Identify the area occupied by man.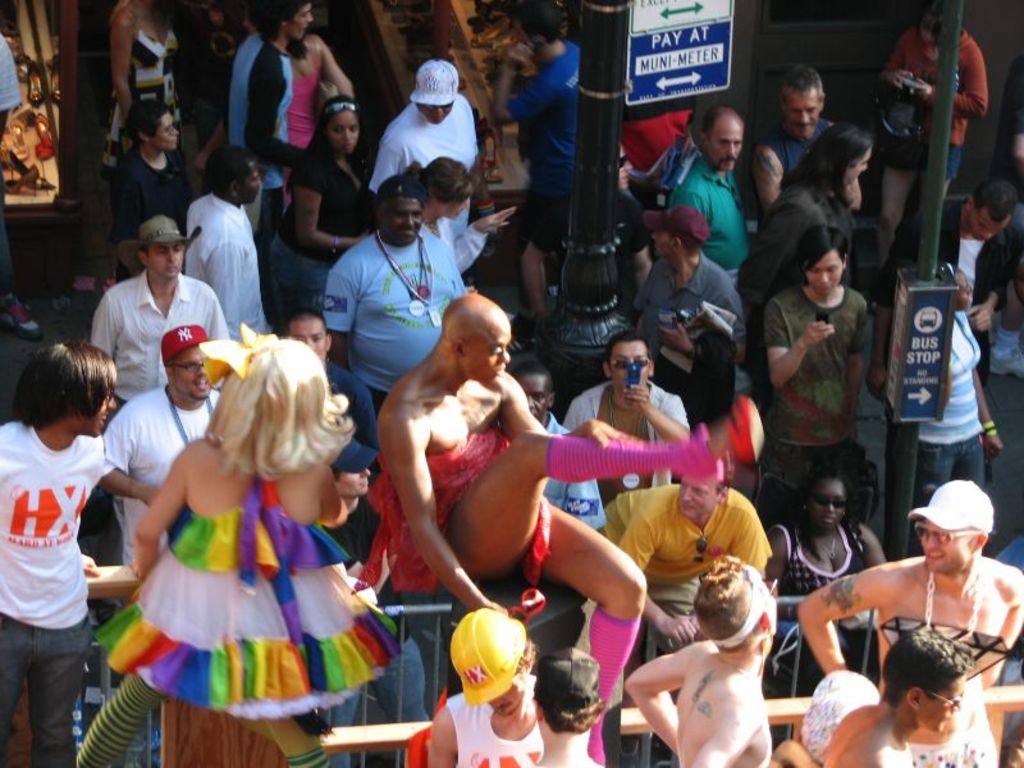
Area: (x1=645, y1=205, x2=748, y2=324).
